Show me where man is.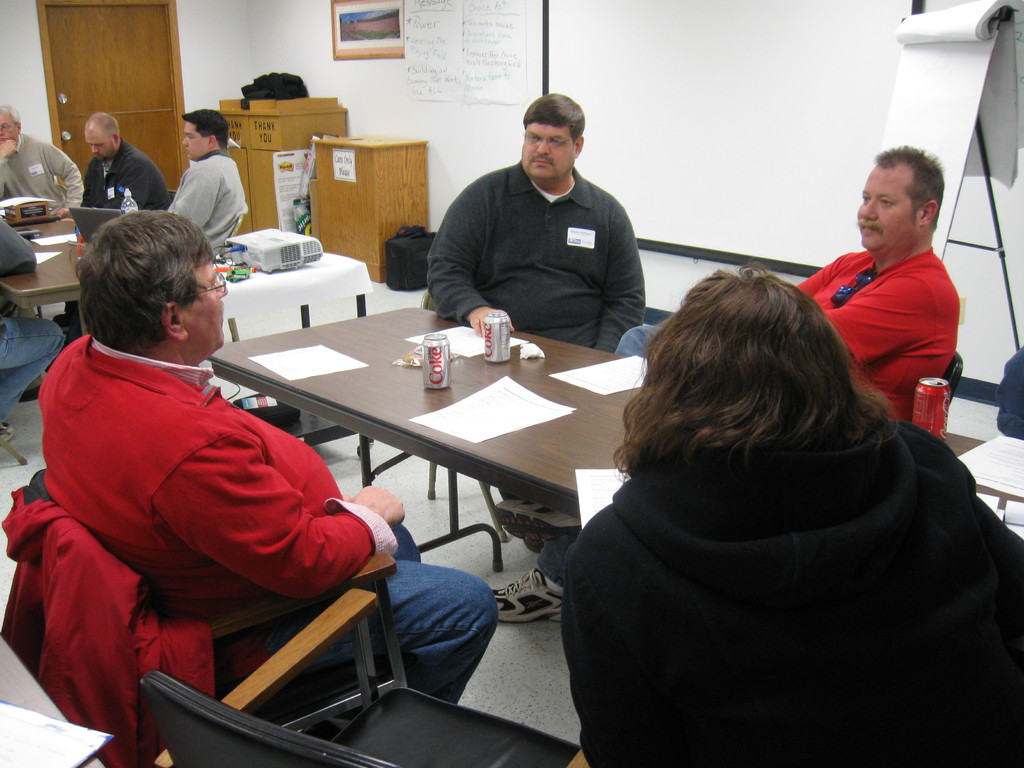
man is at bbox=(559, 267, 1023, 767).
